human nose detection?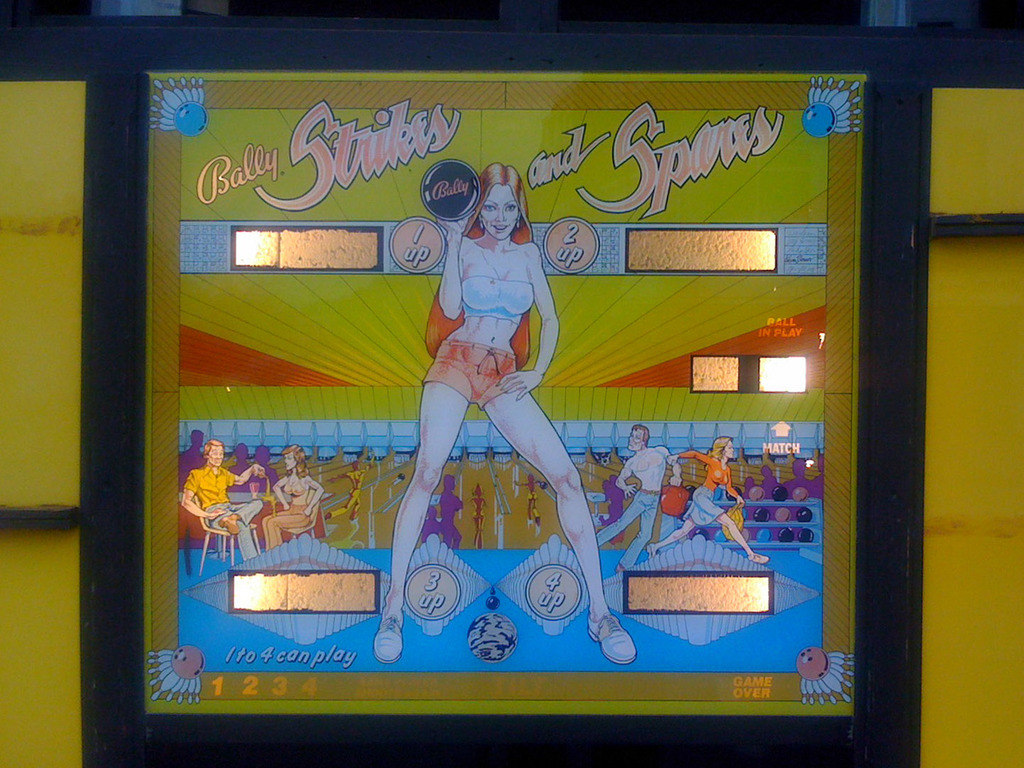
locate(732, 449, 735, 454)
